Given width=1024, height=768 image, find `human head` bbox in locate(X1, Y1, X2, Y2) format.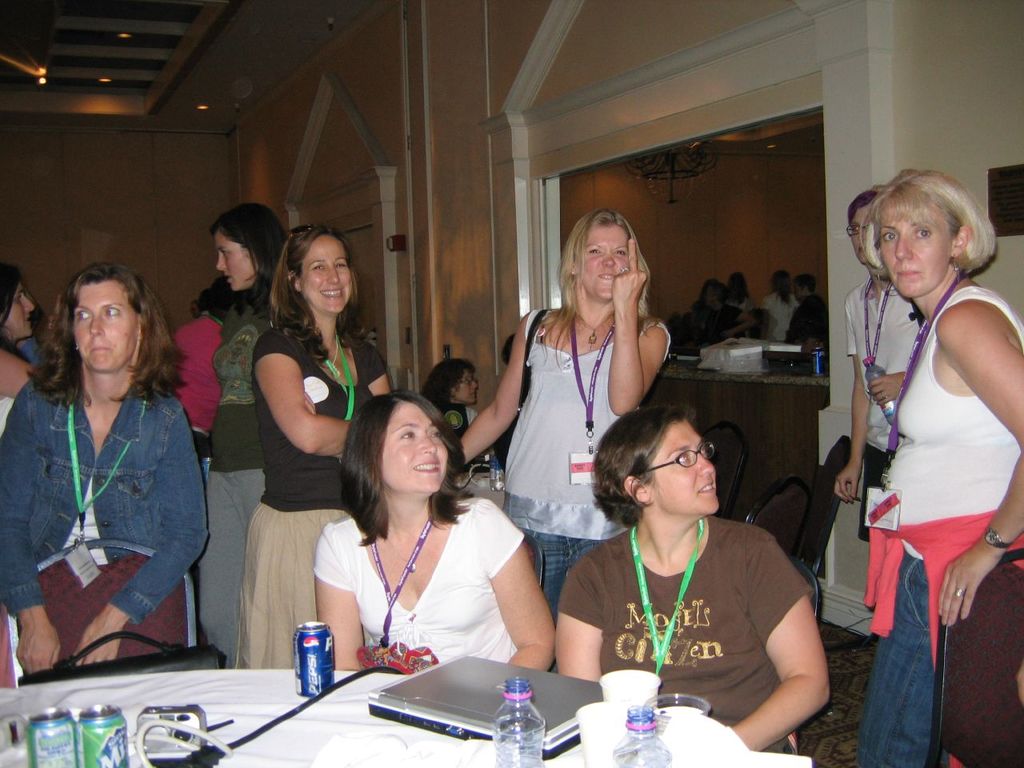
locate(59, 266, 142, 373).
